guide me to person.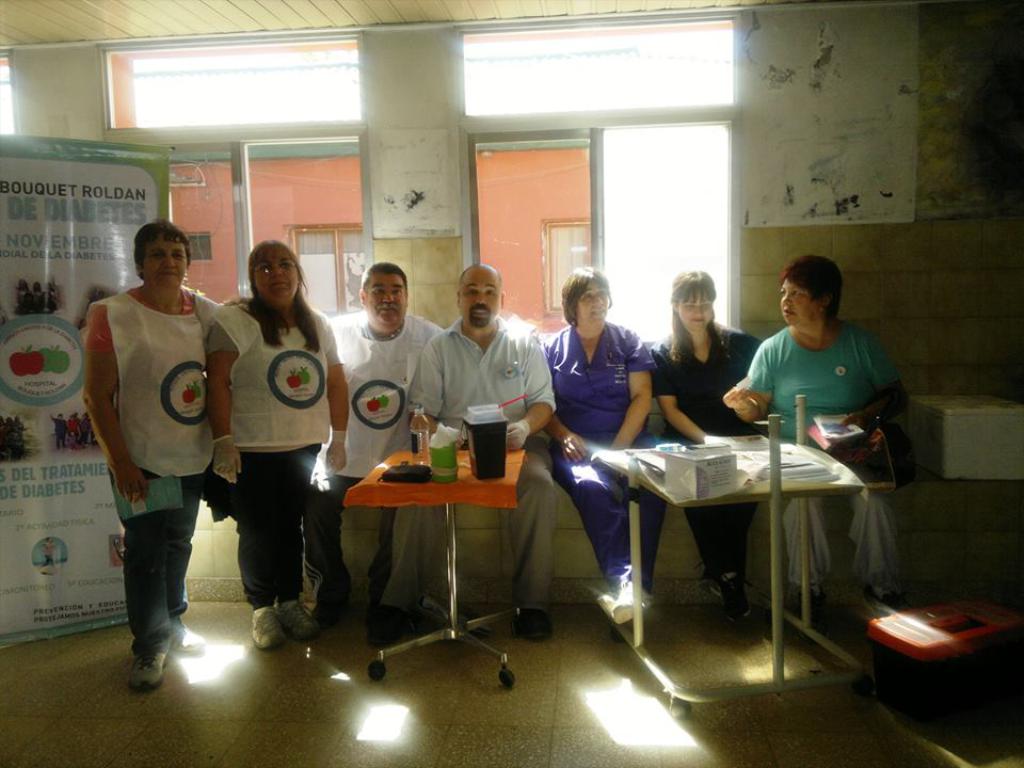
Guidance: Rect(538, 262, 668, 626).
